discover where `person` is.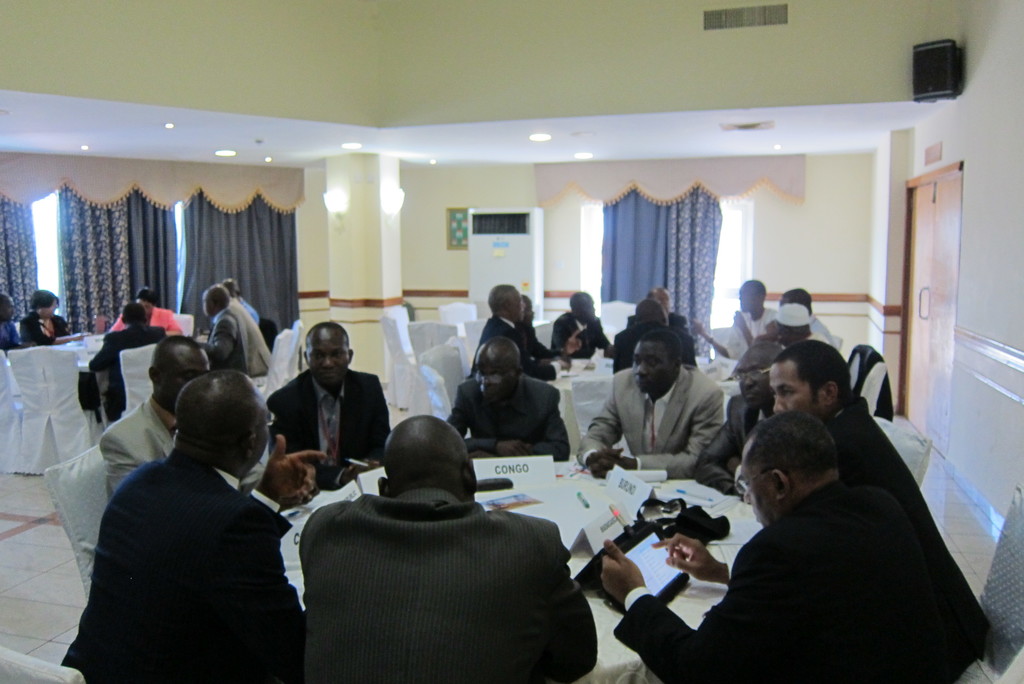
Discovered at 771, 348, 969, 573.
